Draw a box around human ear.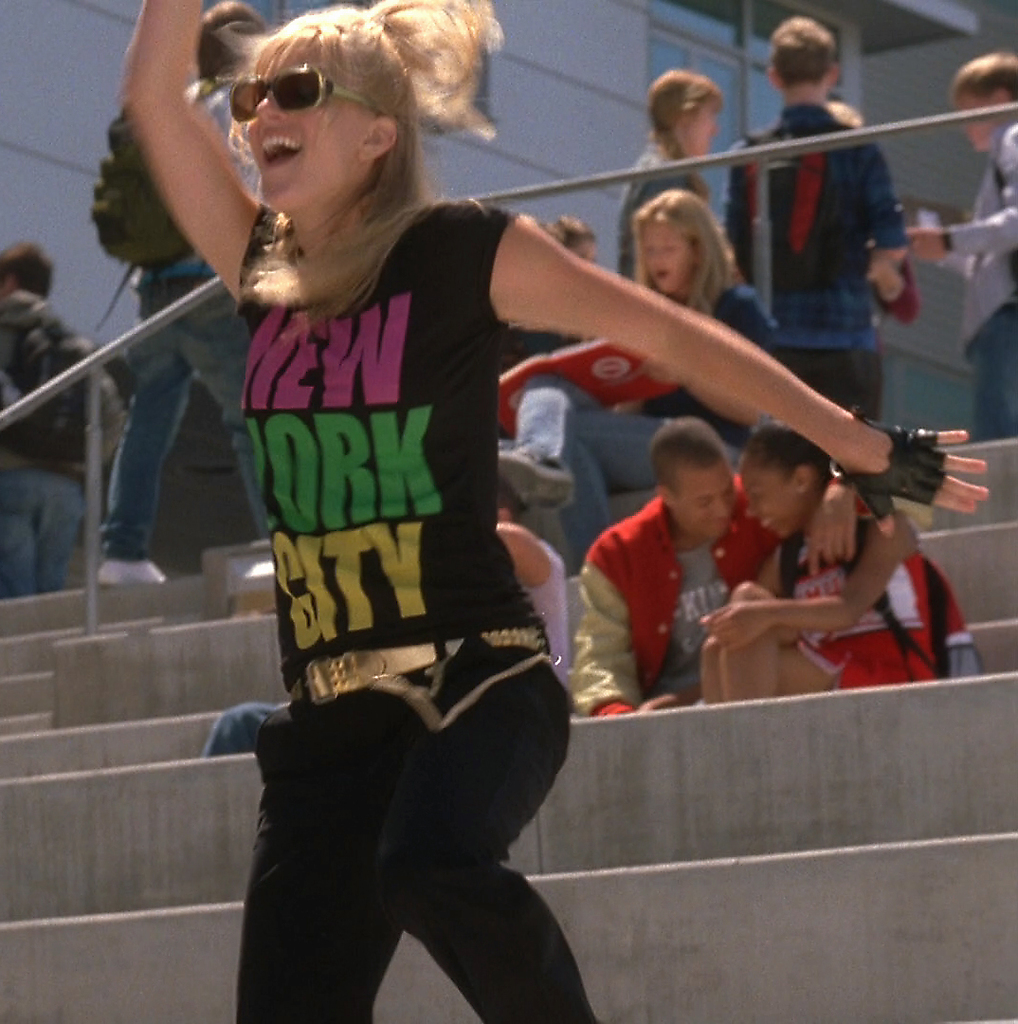
<bbox>688, 243, 707, 265</bbox>.
